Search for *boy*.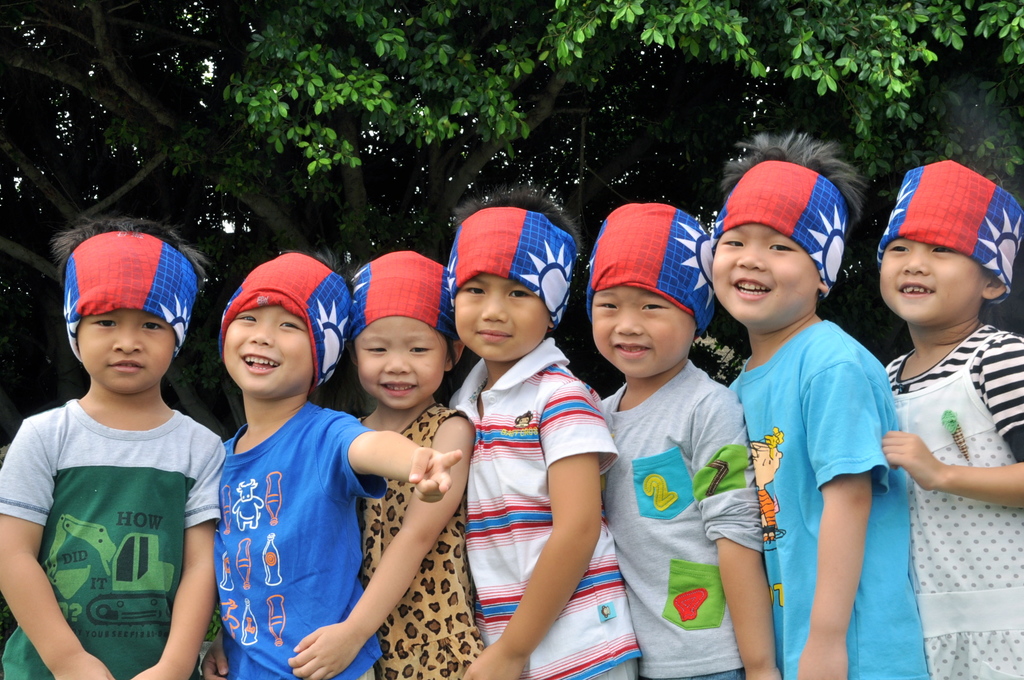
Found at rect(297, 257, 479, 679).
